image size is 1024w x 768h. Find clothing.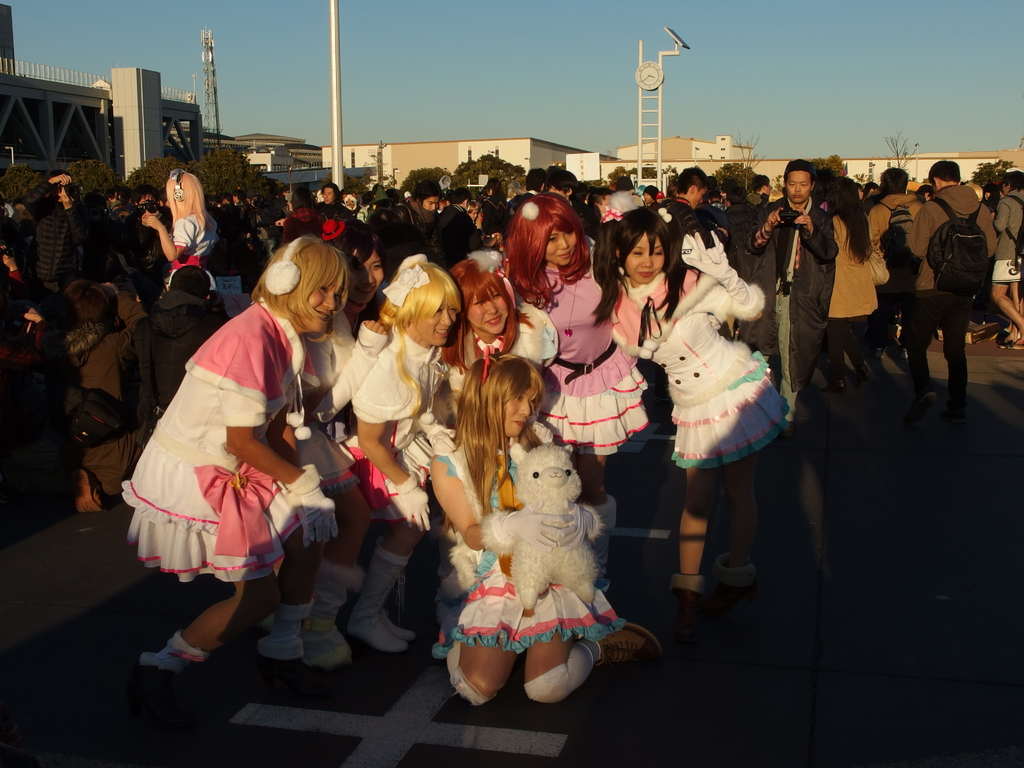
detection(641, 276, 785, 520).
